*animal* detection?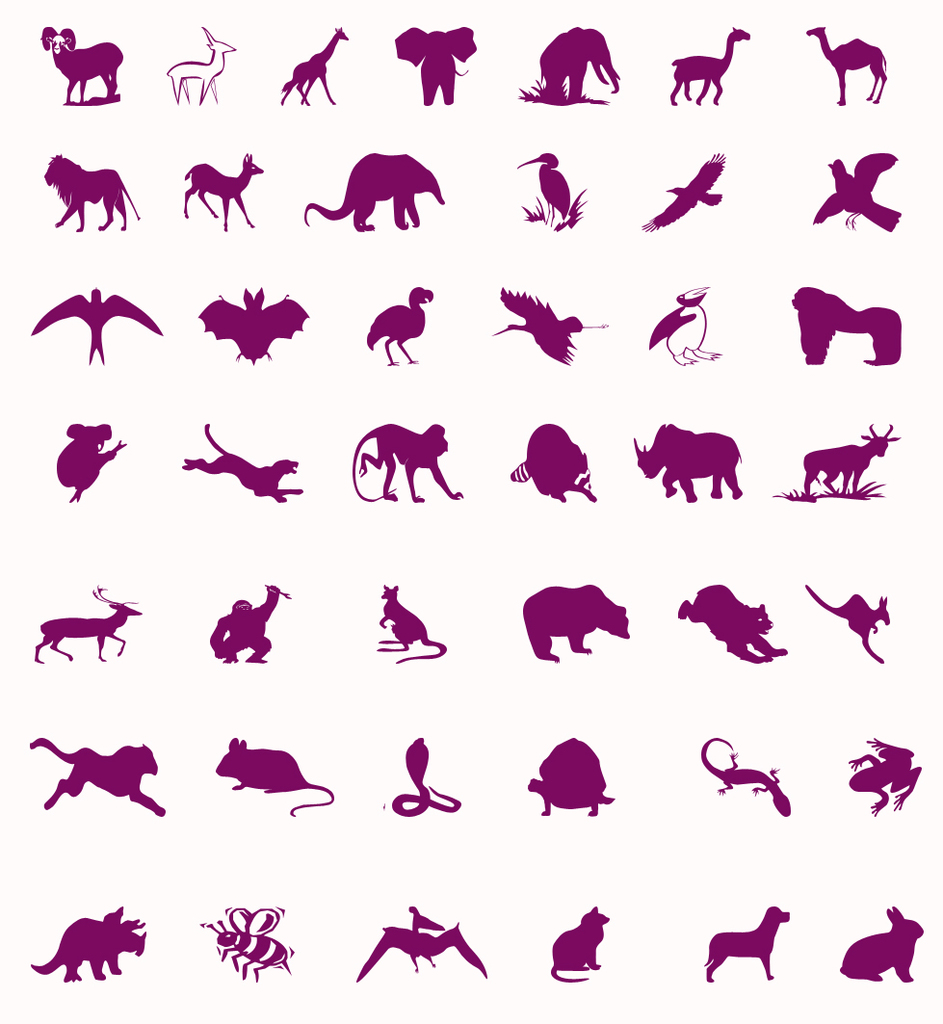
<bbox>816, 146, 903, 235</bbox>
